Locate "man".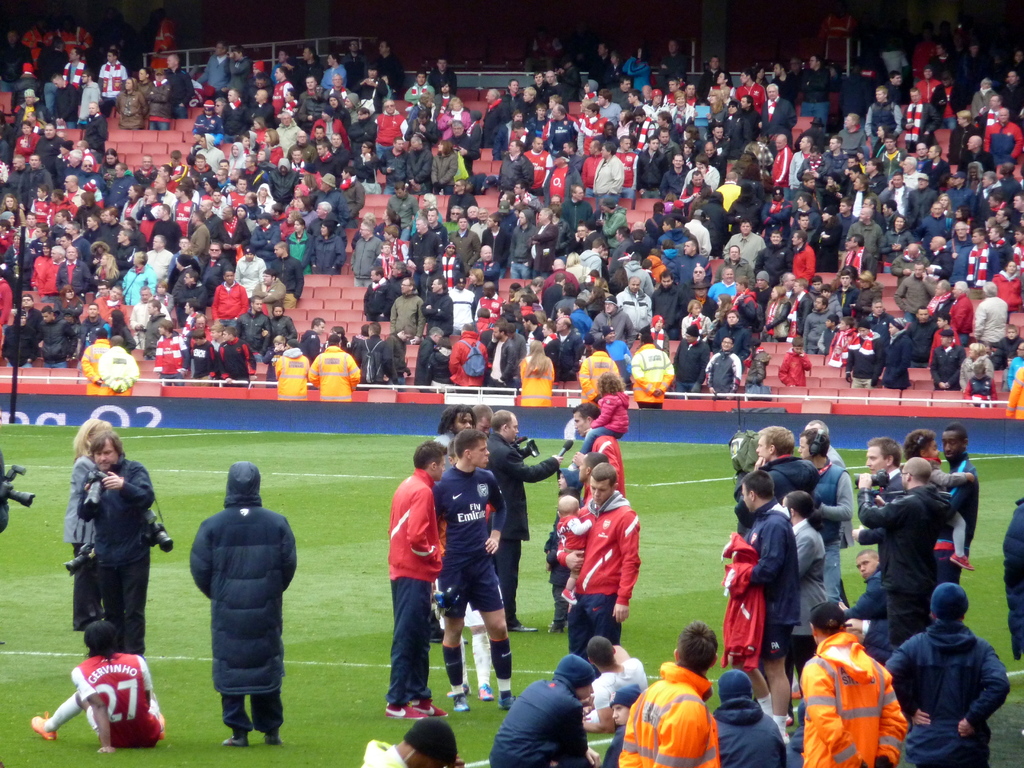
Bounding box: <box>375,95,404,157</box>.
